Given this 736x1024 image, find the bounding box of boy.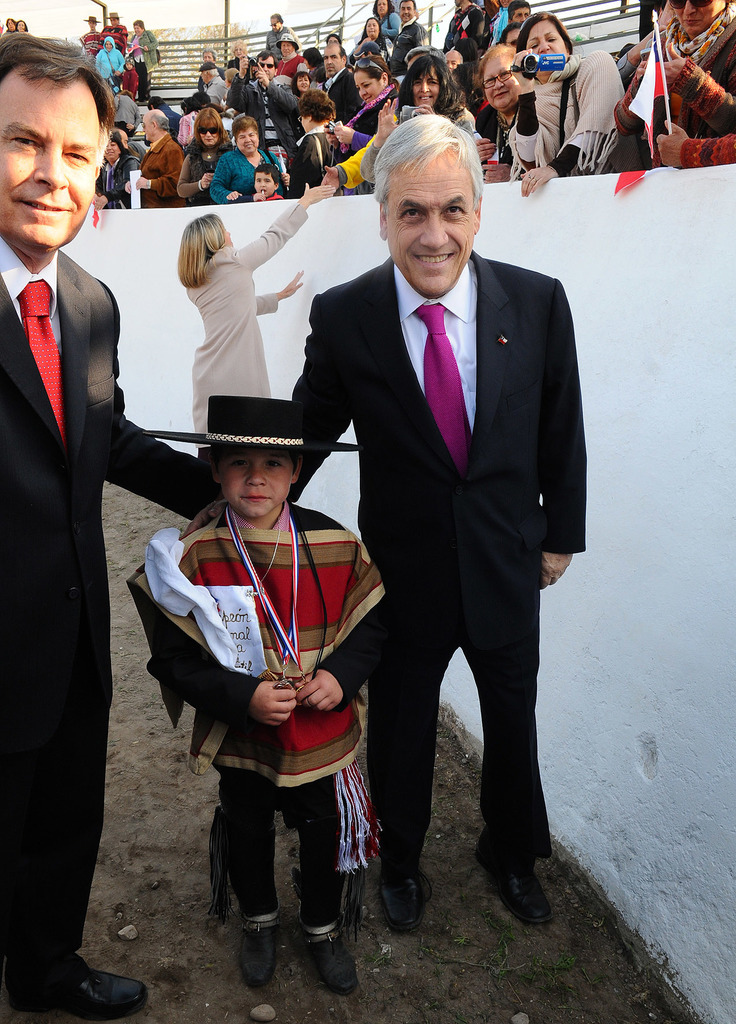
[left=115, top=55, right=142, bottom=101].
